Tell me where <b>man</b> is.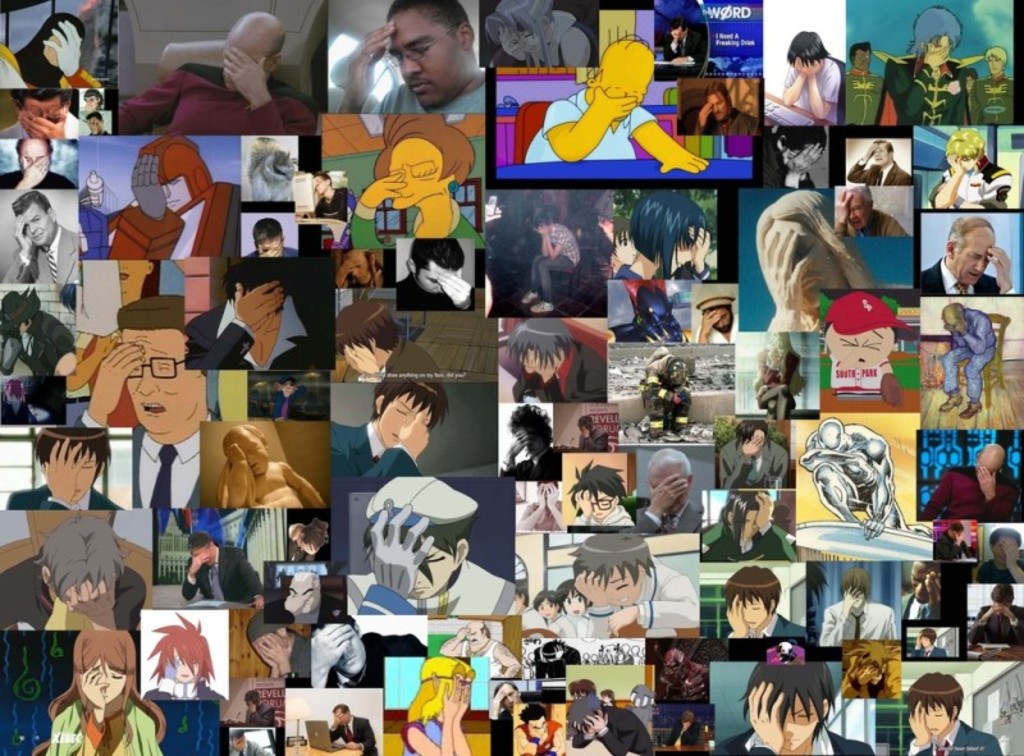
<b>man</b> is at select_region(348, 473, 518, 617).
